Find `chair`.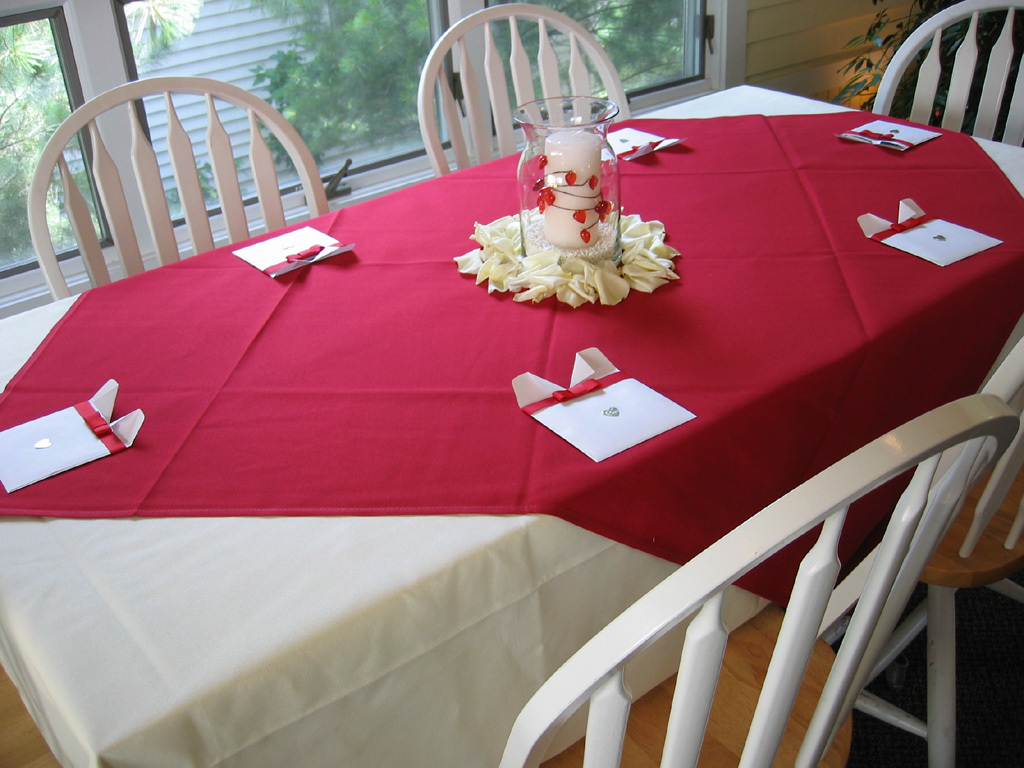
{"left": 820, "top": 336, "right": 1023, "bottom": 767}.
